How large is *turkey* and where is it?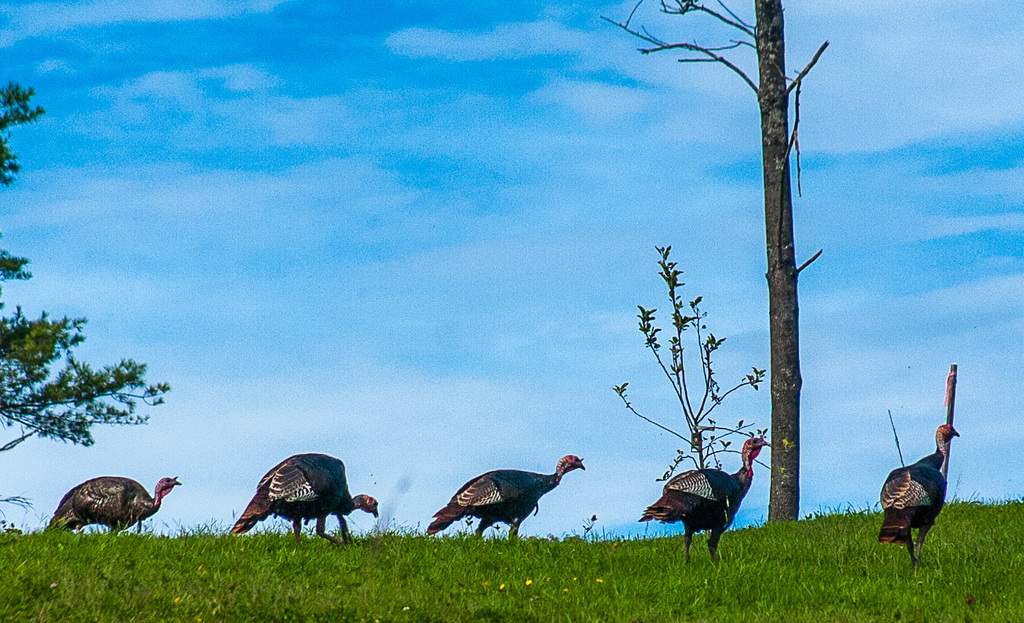
Bounding box: 42,472,181,541.
